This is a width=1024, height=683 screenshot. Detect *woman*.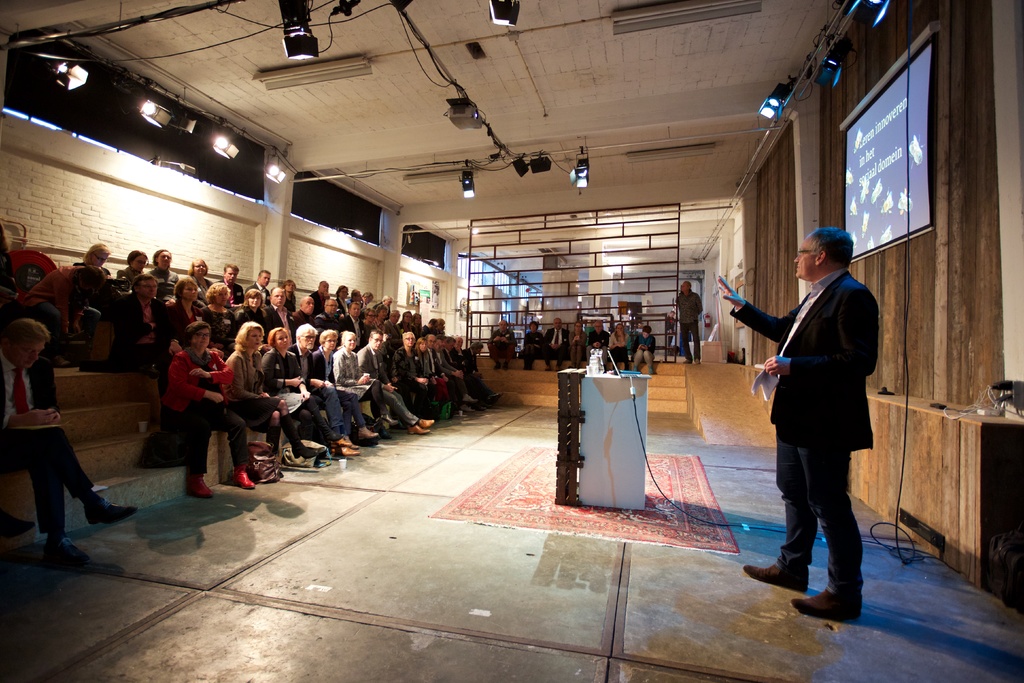
522,325,541,368.
